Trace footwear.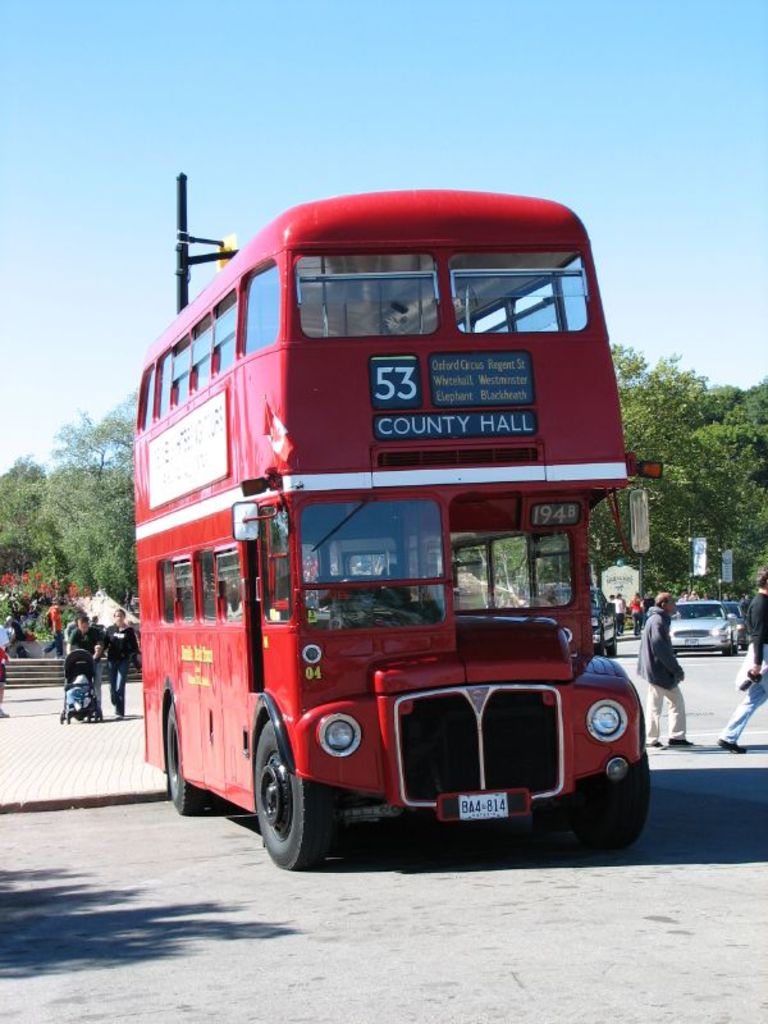
Traced to pyautogui.locateOnScreen(59, 705, 63, 728).
